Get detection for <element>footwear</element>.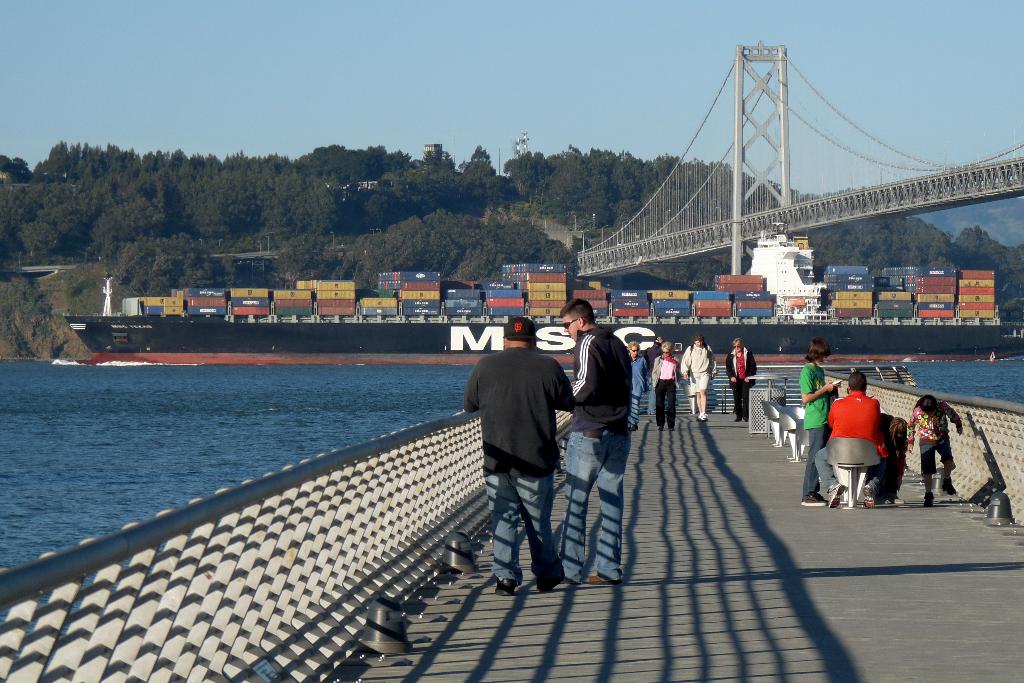
Detection: <bbox>863, 484, 876, 506</bbox>.
